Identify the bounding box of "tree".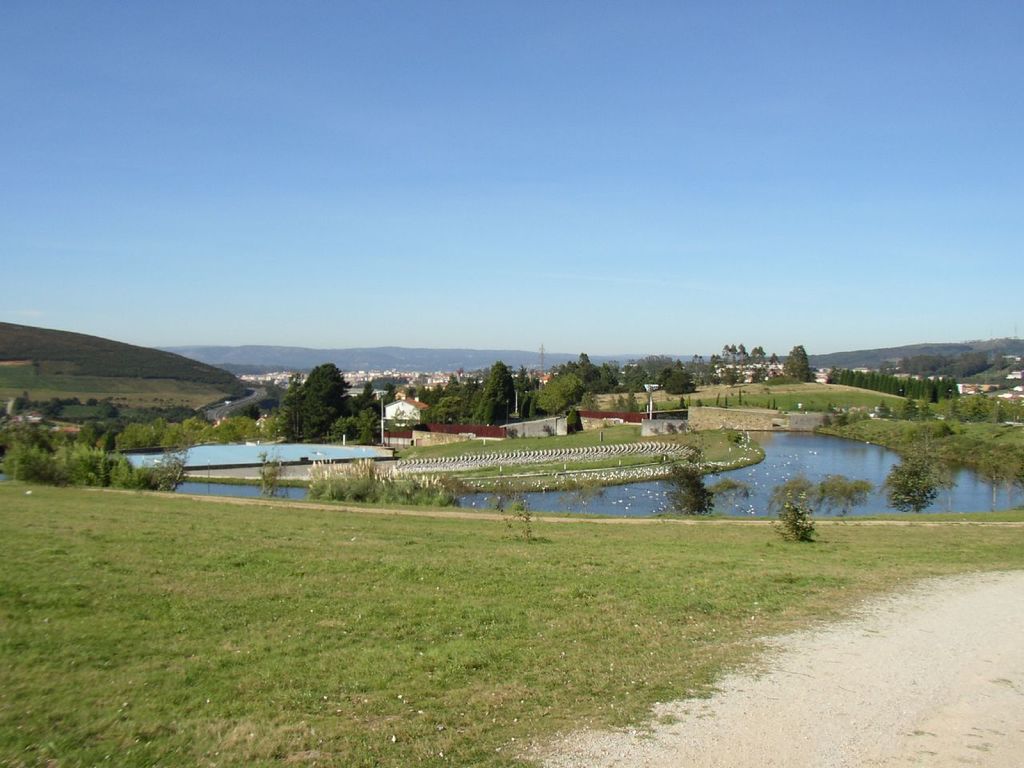
785 343 810 382.
